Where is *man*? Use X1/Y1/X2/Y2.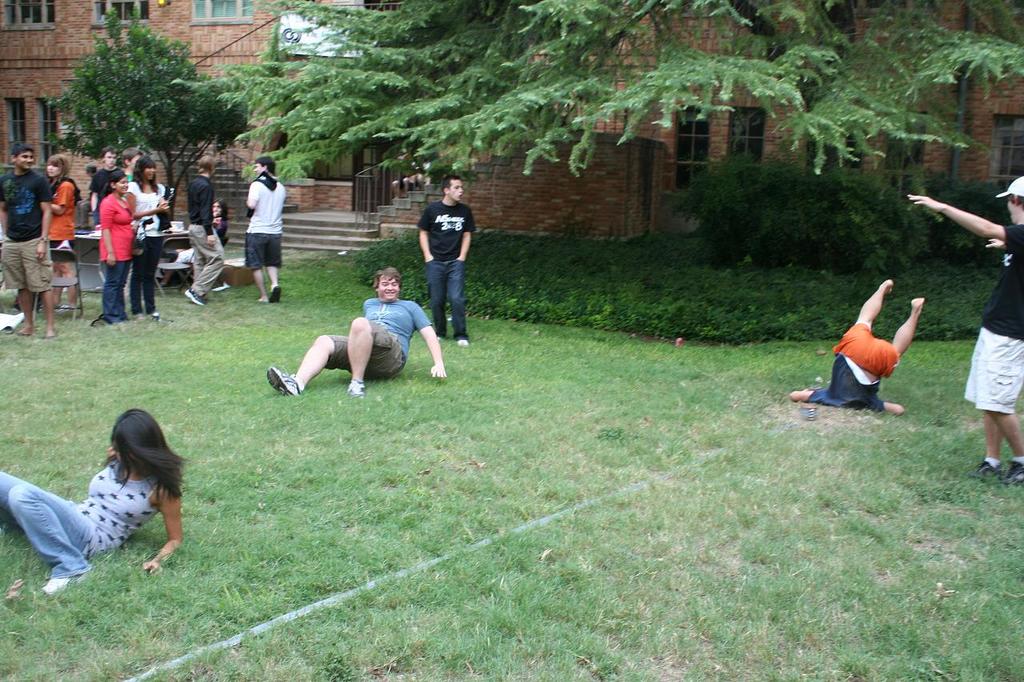
414/177/475/346.
